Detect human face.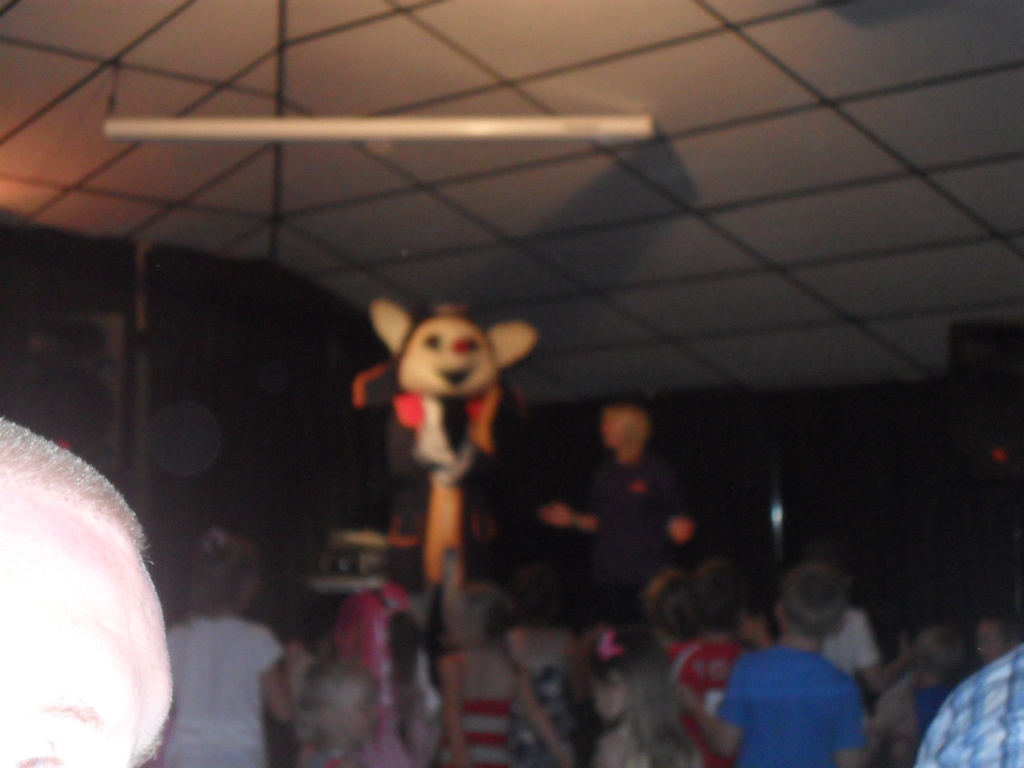
Detected at {"left": 0, "top": 478, "right": 182, "bottom": 767}.
